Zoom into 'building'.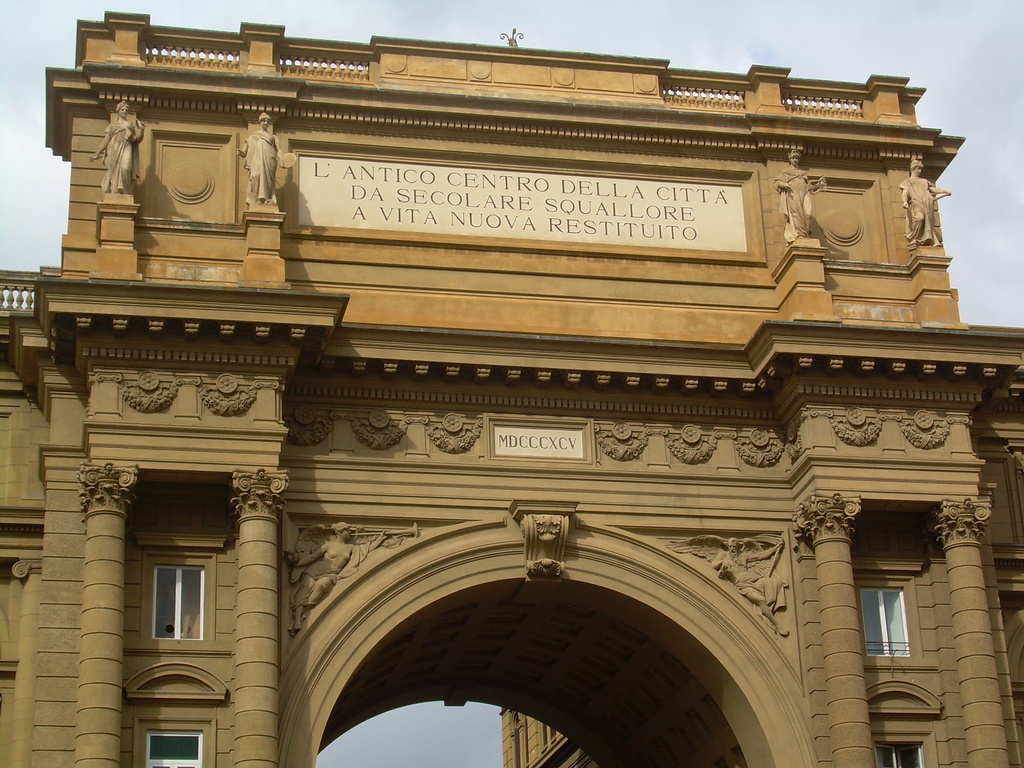
Zoom target: box(0, 12, 1021, 767).
